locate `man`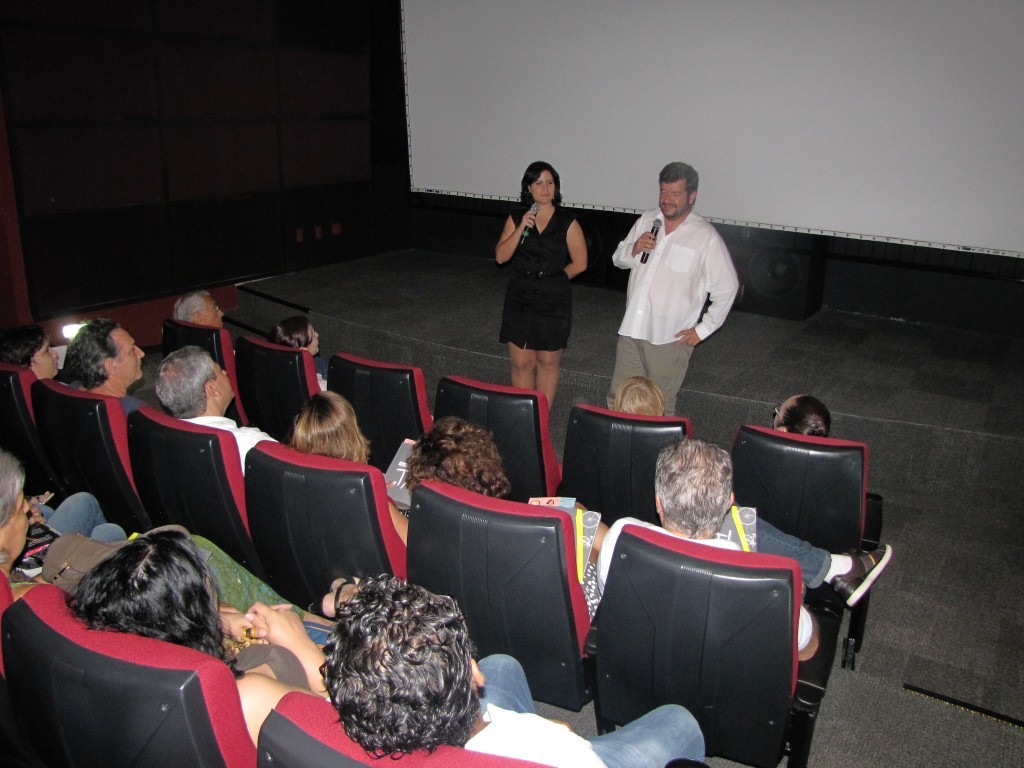
pyautogui.locateOnScreen(597, 156, 743, 422)
